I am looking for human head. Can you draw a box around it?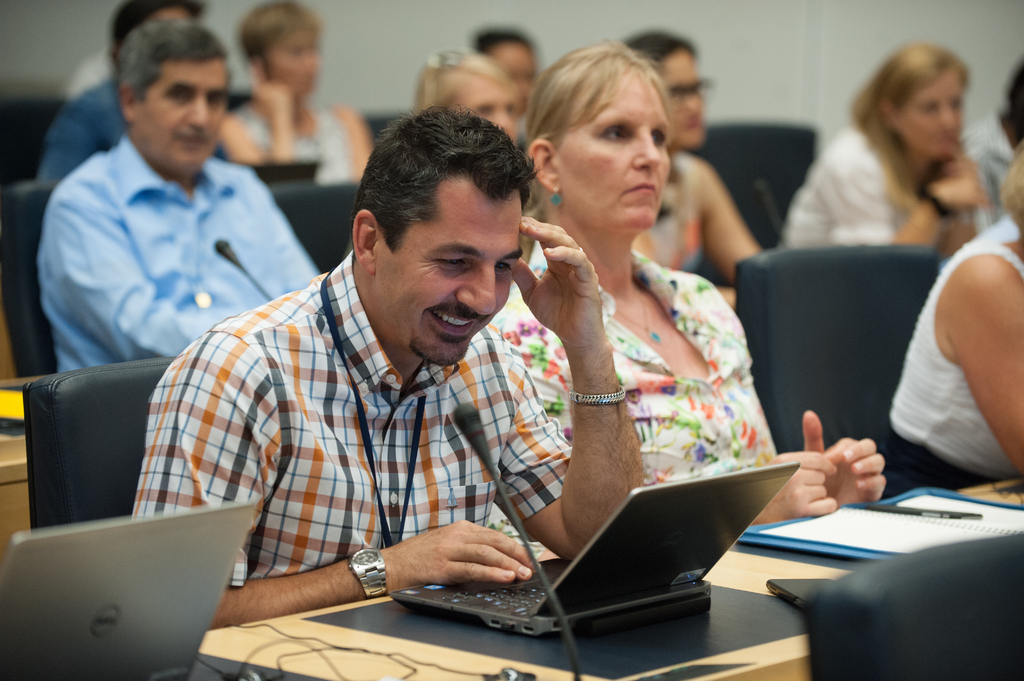
Sure, the bounding box is box=[525, 44, 671, 236].
